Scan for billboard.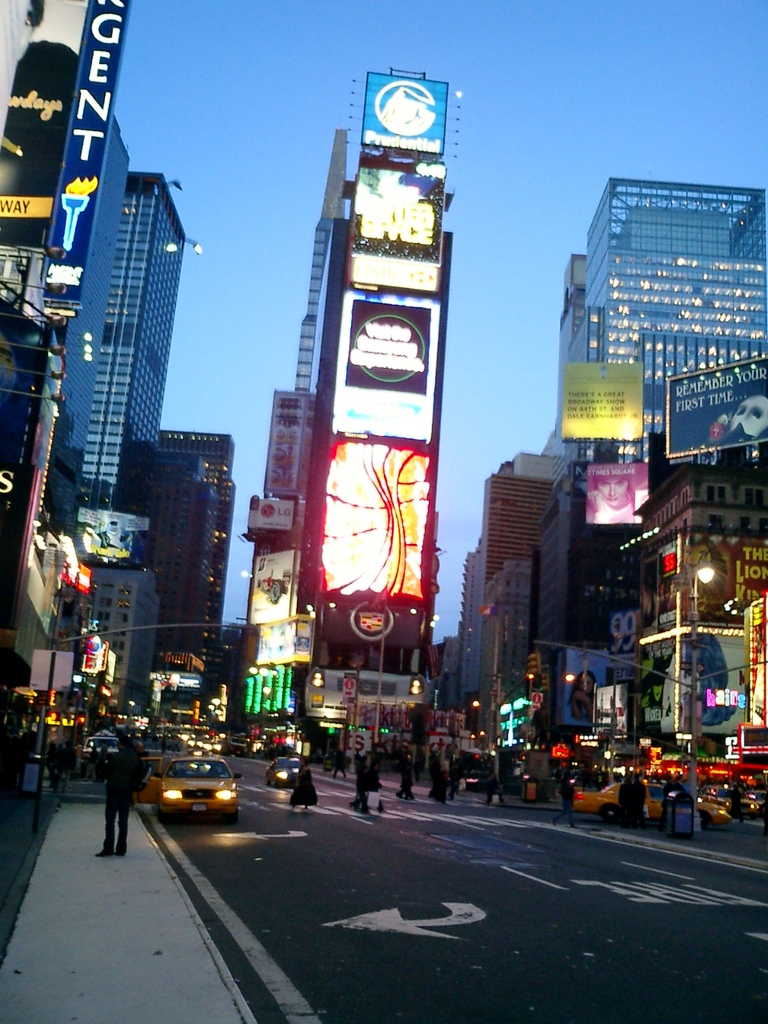
Scan result: {"left": 334, "top": 162, "right": 445, "bottom": 283}.
